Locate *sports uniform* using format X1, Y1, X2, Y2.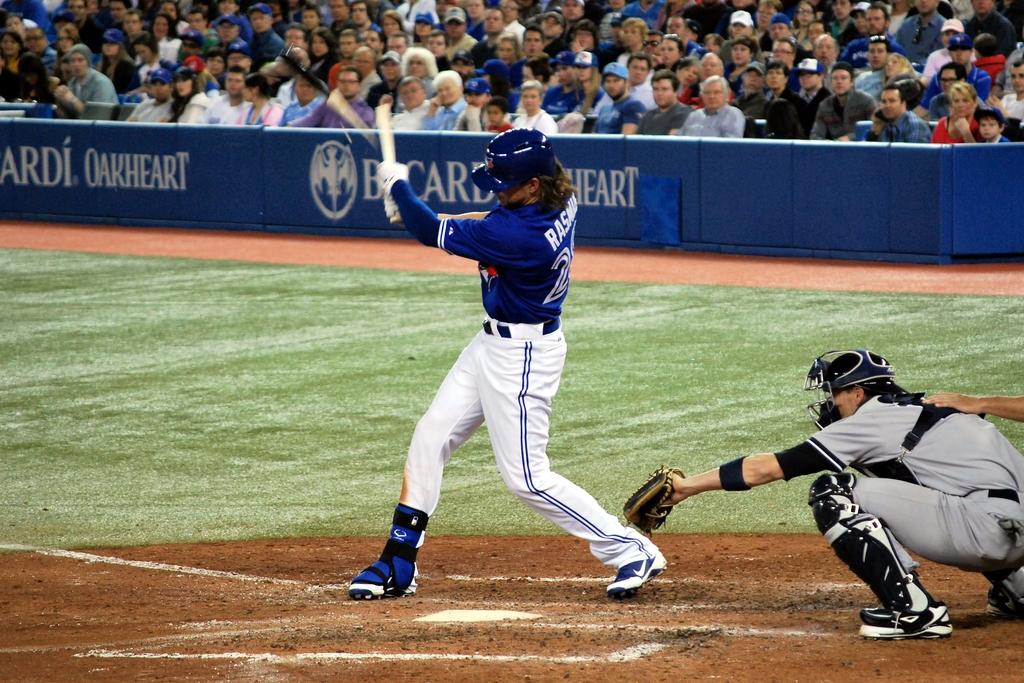
542, 52, 585, 120.
